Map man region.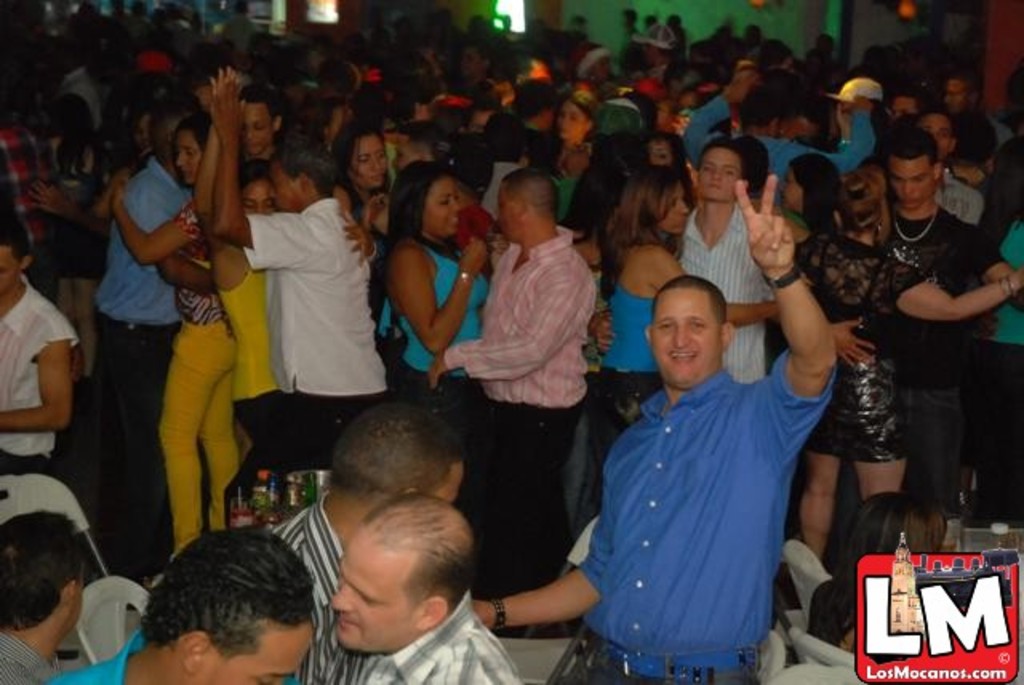
Mapped to l=678, t=66, r=878, b=194.
